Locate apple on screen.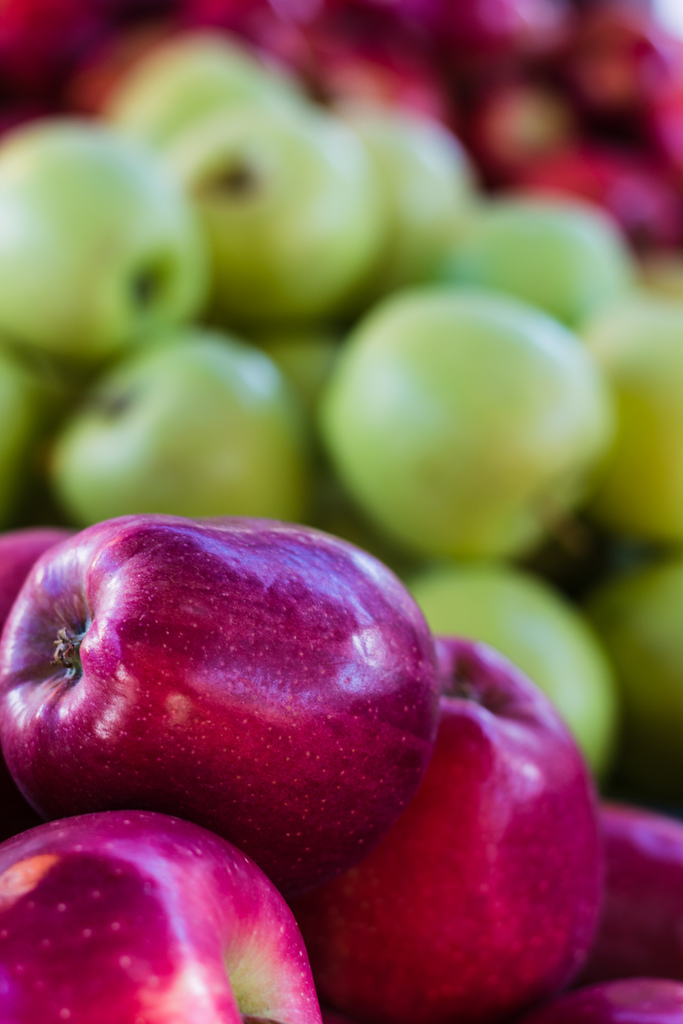
On screen at x1=12 y1=518 x2=456 y2=886.
